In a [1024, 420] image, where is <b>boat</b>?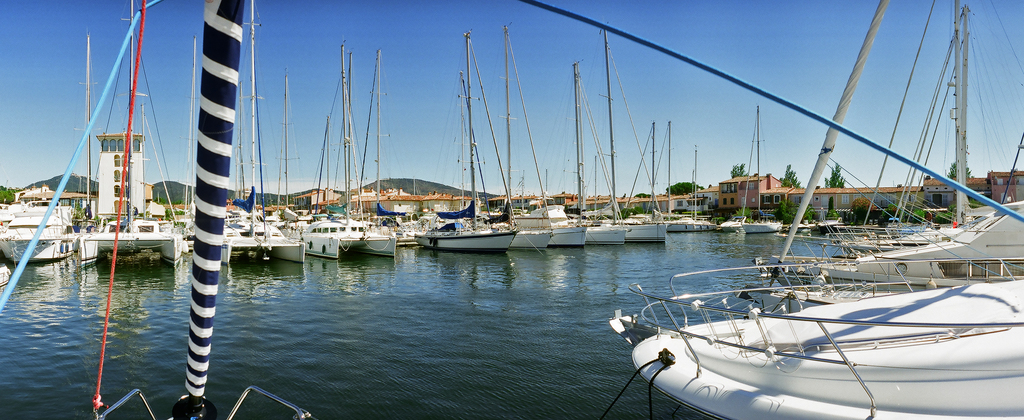
531, 62, 636, 260.
